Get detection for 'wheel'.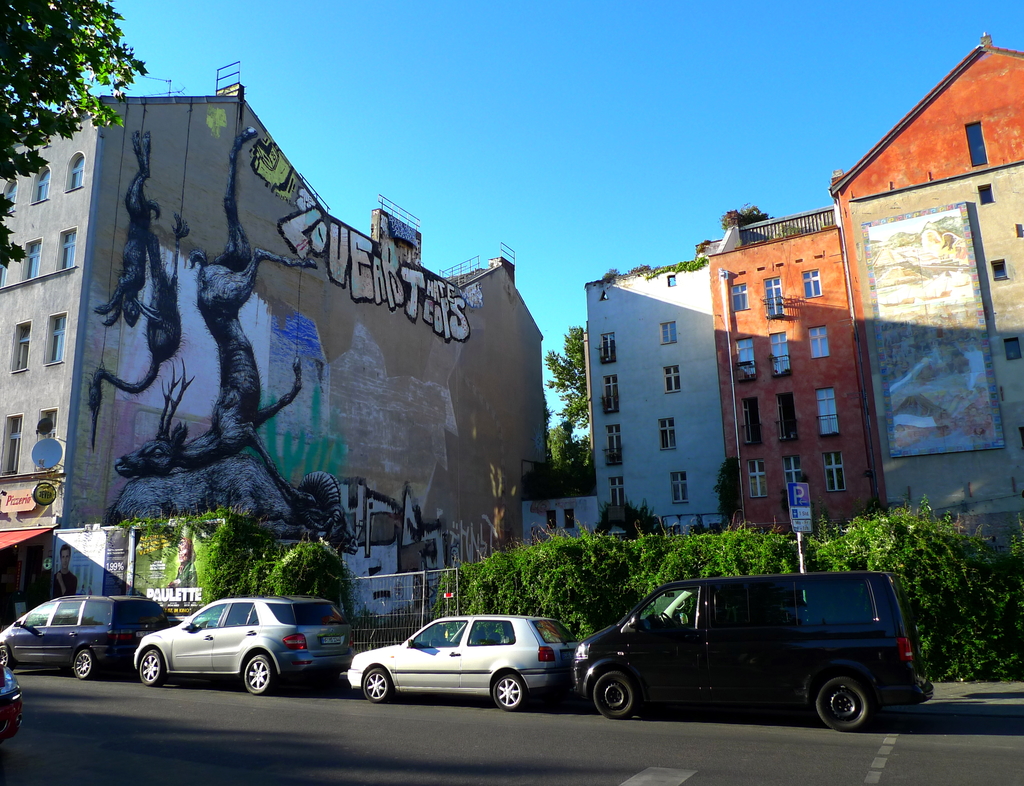
Detection: x1=362, y1=668, x2=388, y2=702.
